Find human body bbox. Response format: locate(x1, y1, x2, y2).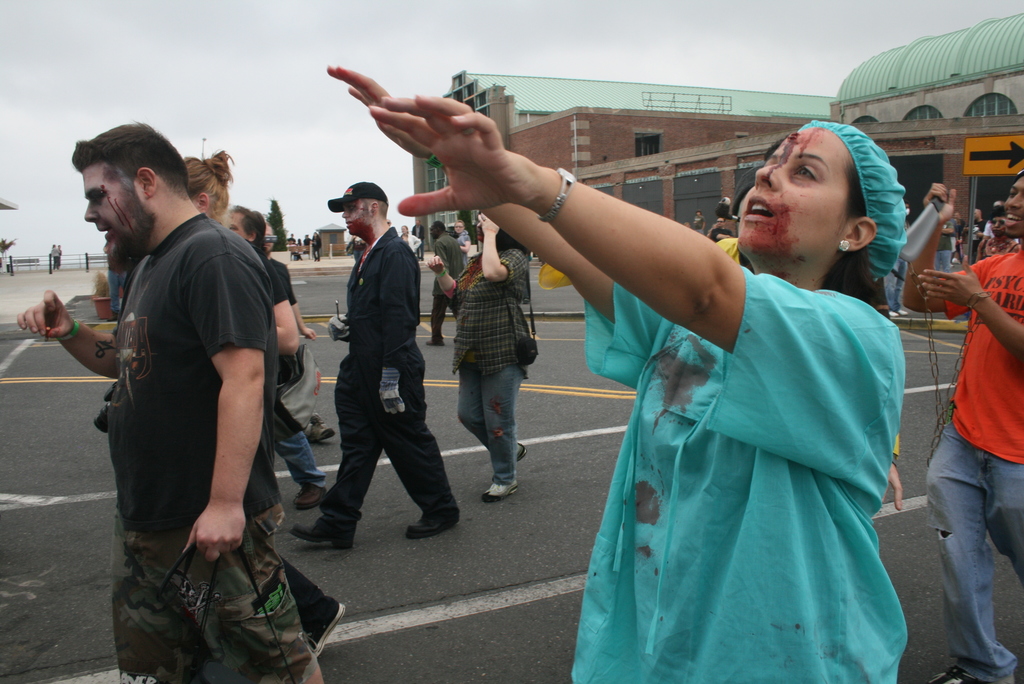
locate(980, 206, 1020, 261).
